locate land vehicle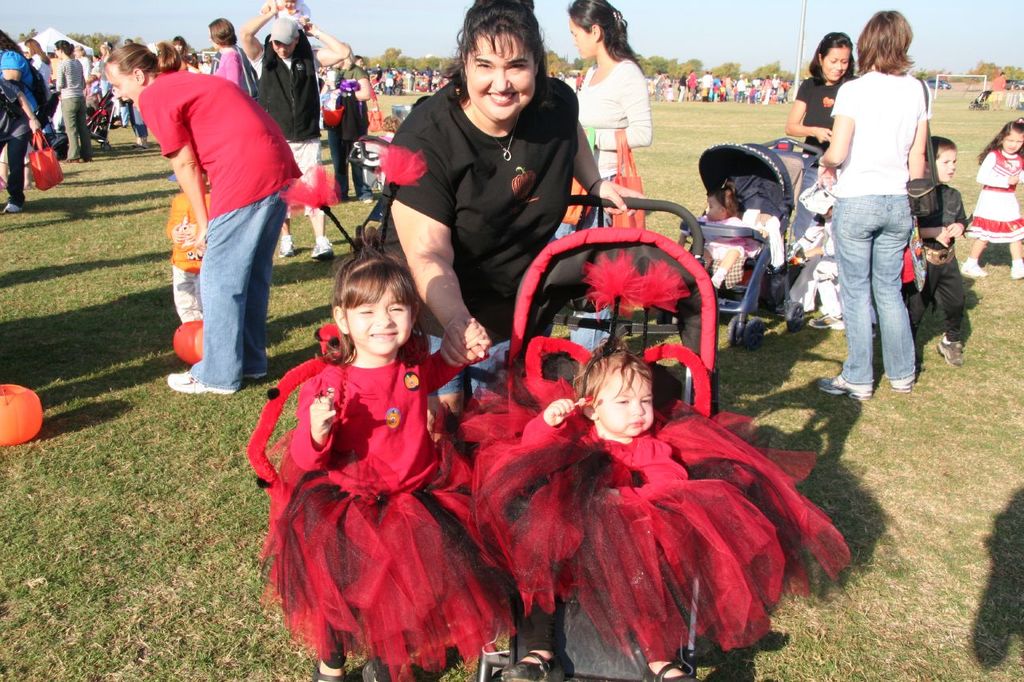
83,90,118,157
